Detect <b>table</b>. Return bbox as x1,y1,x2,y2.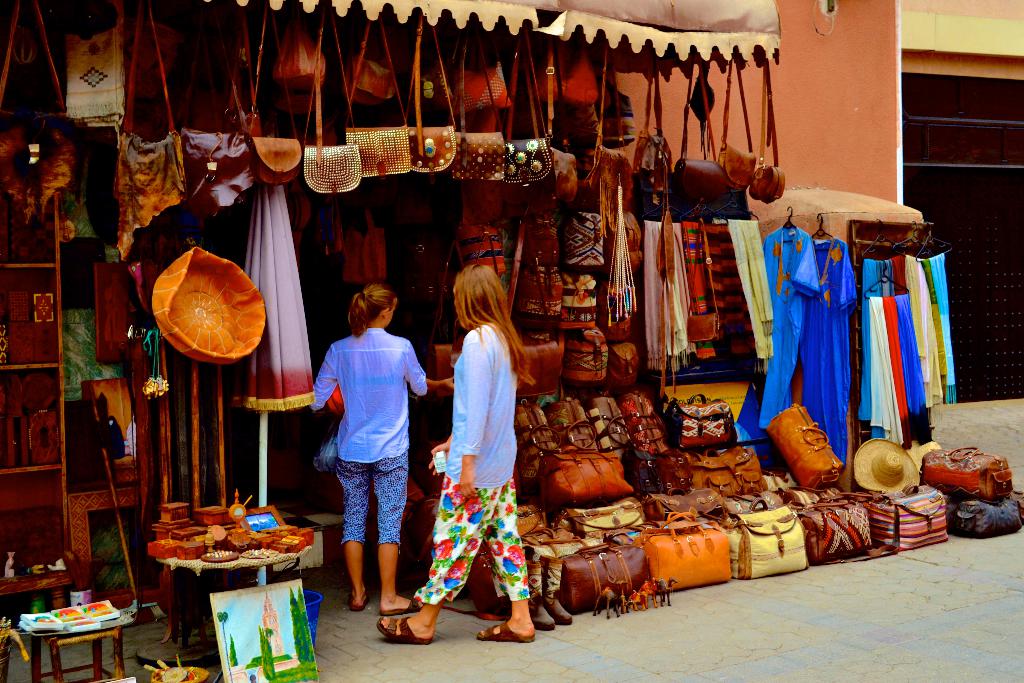
152,539,314,670.
